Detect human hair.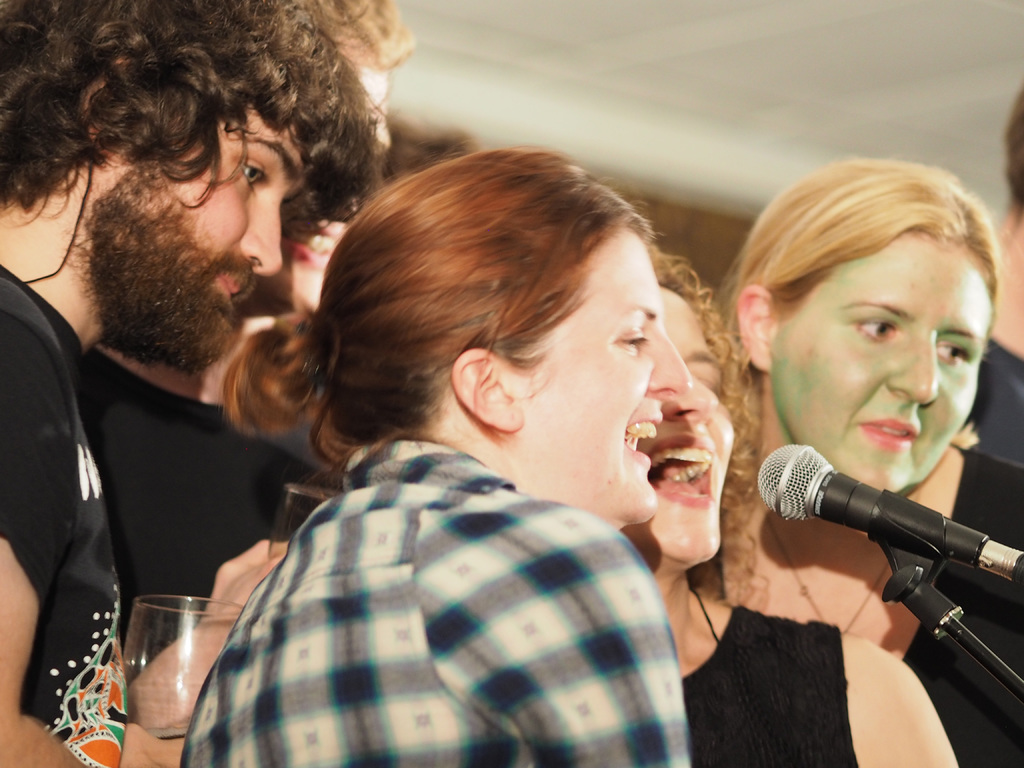
Detected at (x1=716, y1=152, x2=998, y2=398).
